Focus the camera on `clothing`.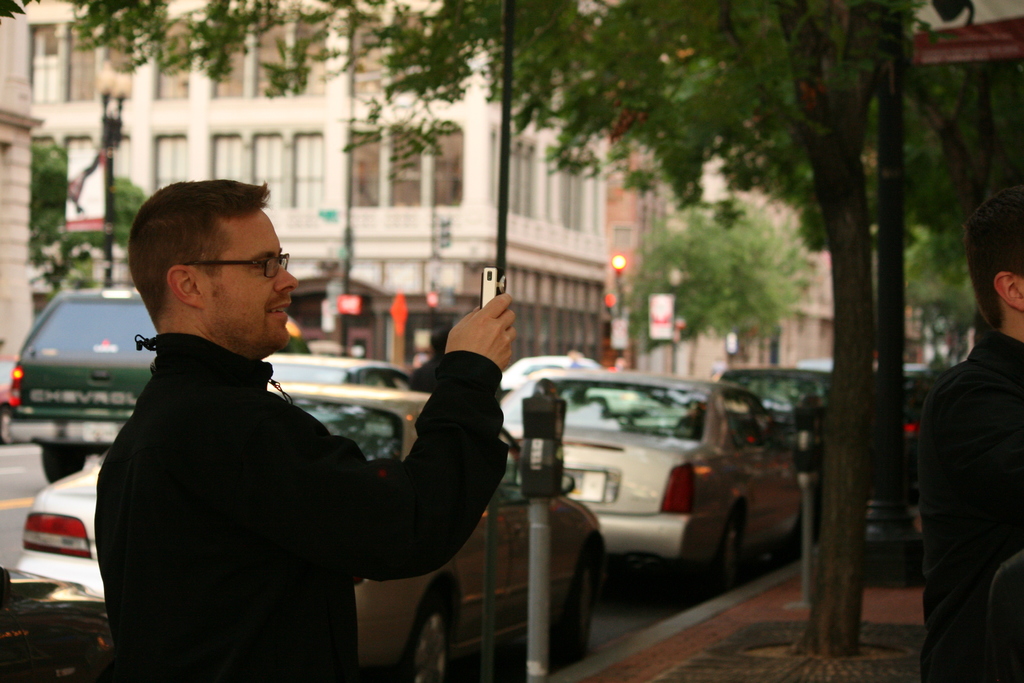
Focus region: box(99, 331, 506, 682).
